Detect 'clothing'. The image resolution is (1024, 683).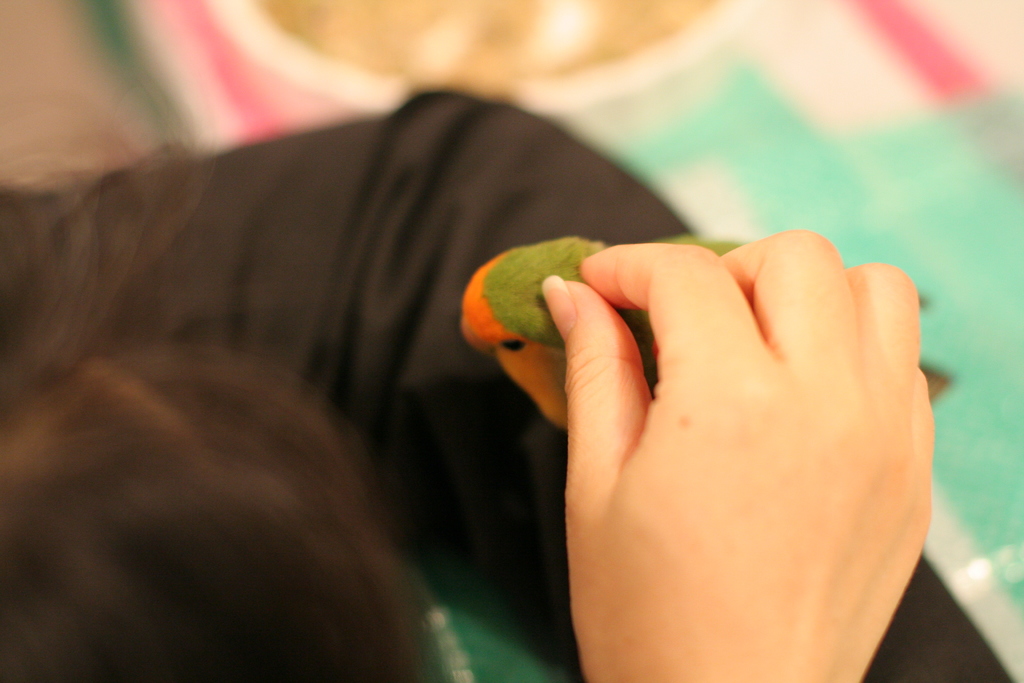
[0,92,1014,682].
